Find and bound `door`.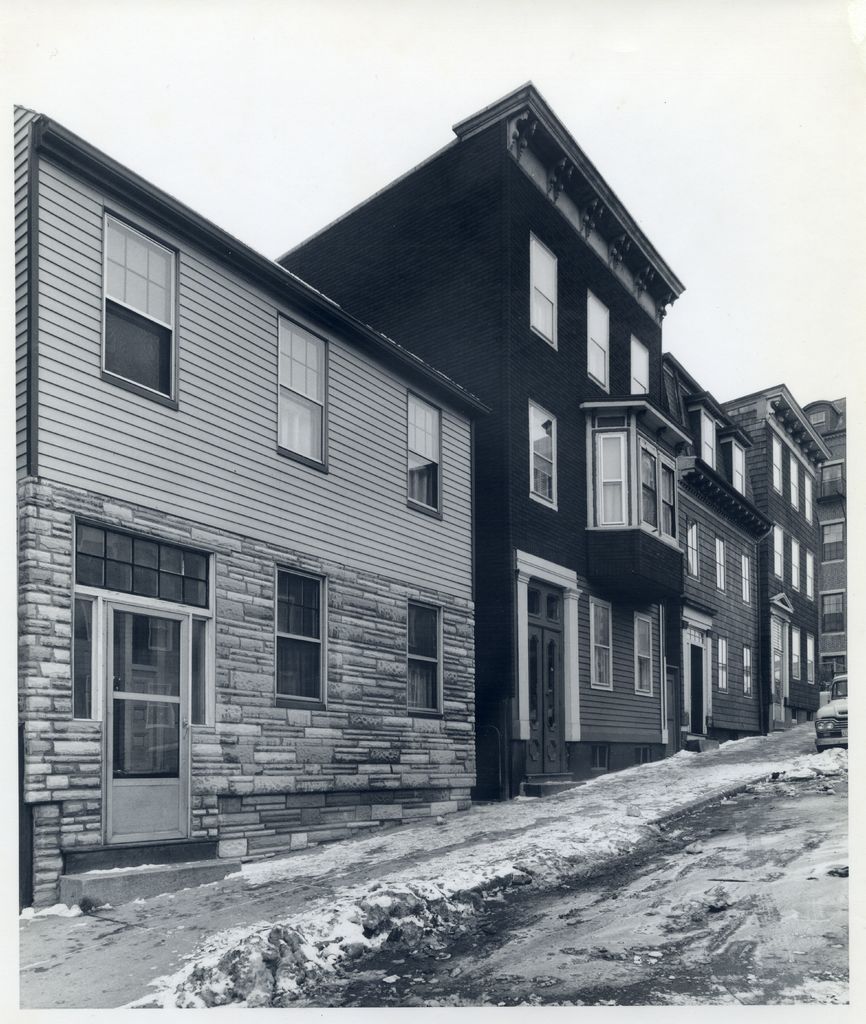
Bound: {"left": 110, "top": 604, "right": 193, "bottom": 850}.
